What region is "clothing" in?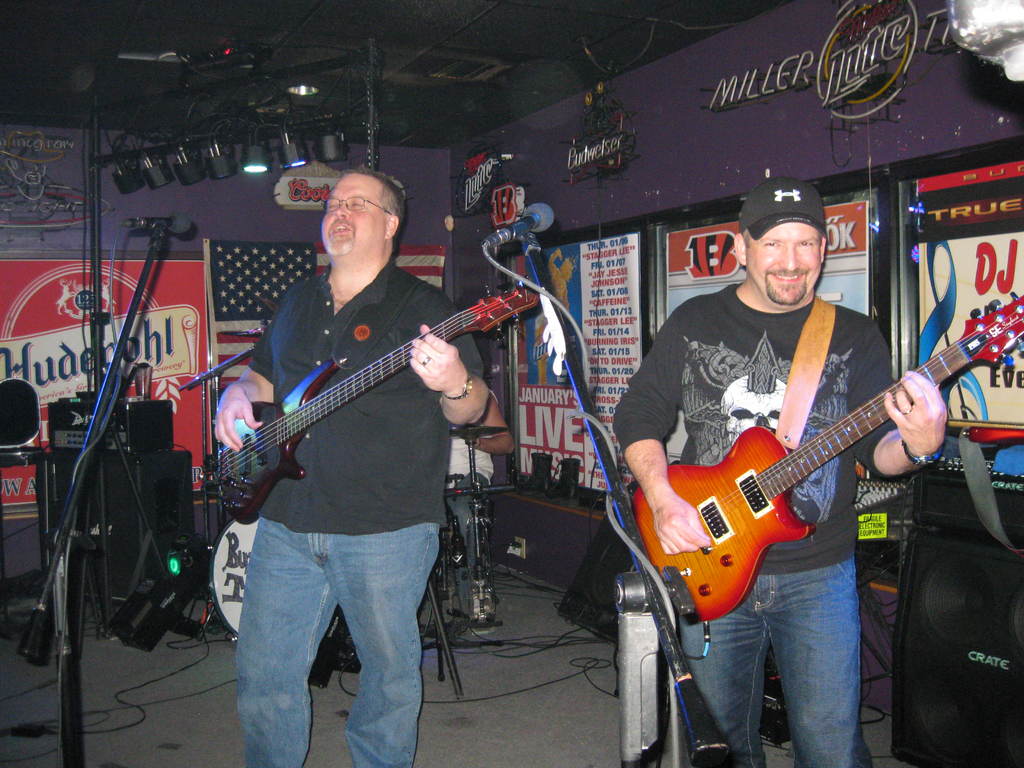
{"left": 613, "top": 280, "right": 912, "bottom": 767}.
